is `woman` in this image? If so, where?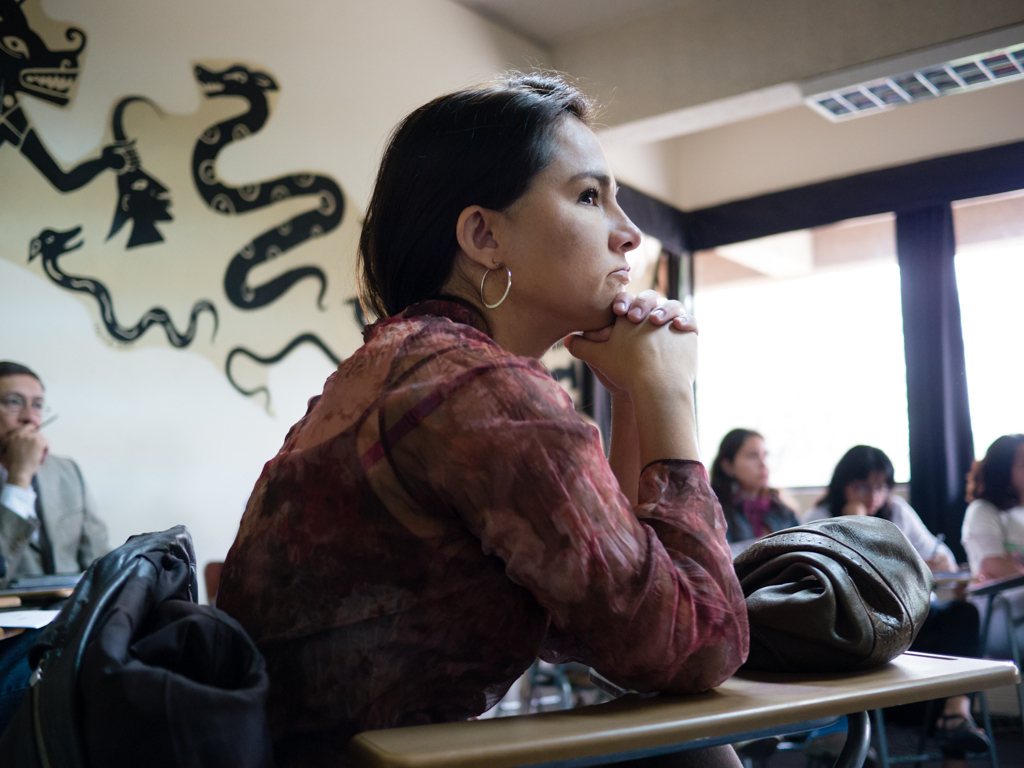
Yes, at Rect(707, 427, 805, 558).
